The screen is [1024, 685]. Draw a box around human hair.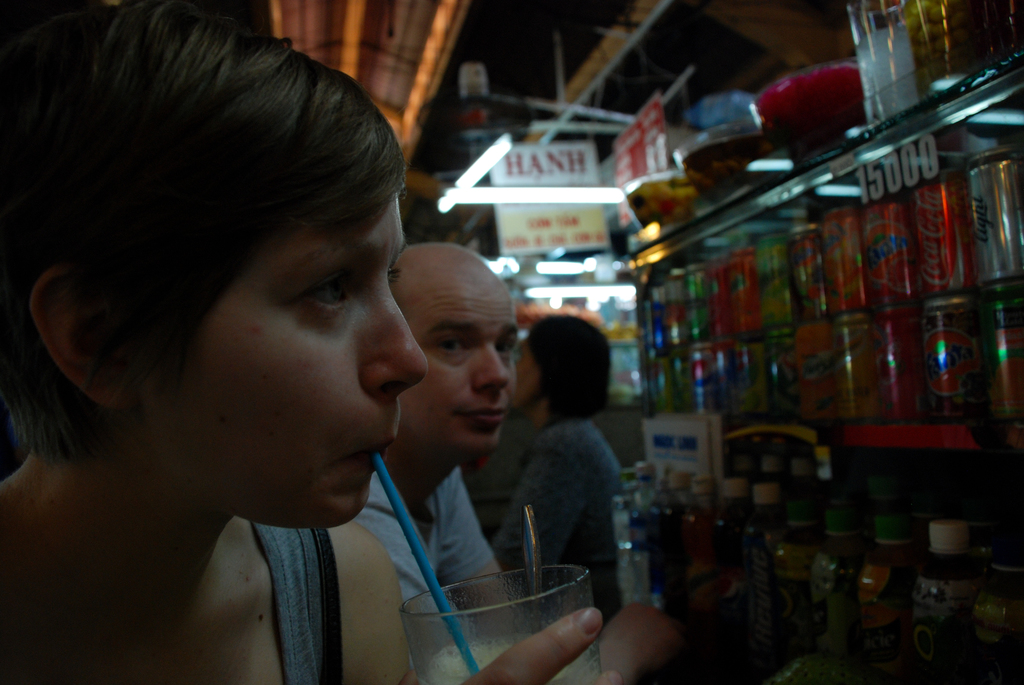
Rect(522, 315, 609, 423).
